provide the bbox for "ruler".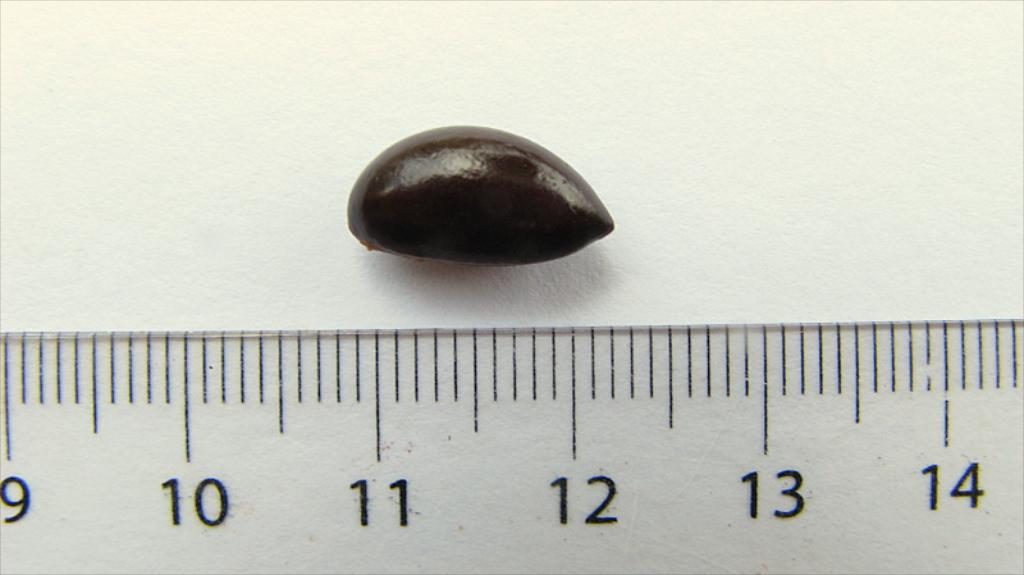
[left=0, top=325, right=1023, bottom=574].
